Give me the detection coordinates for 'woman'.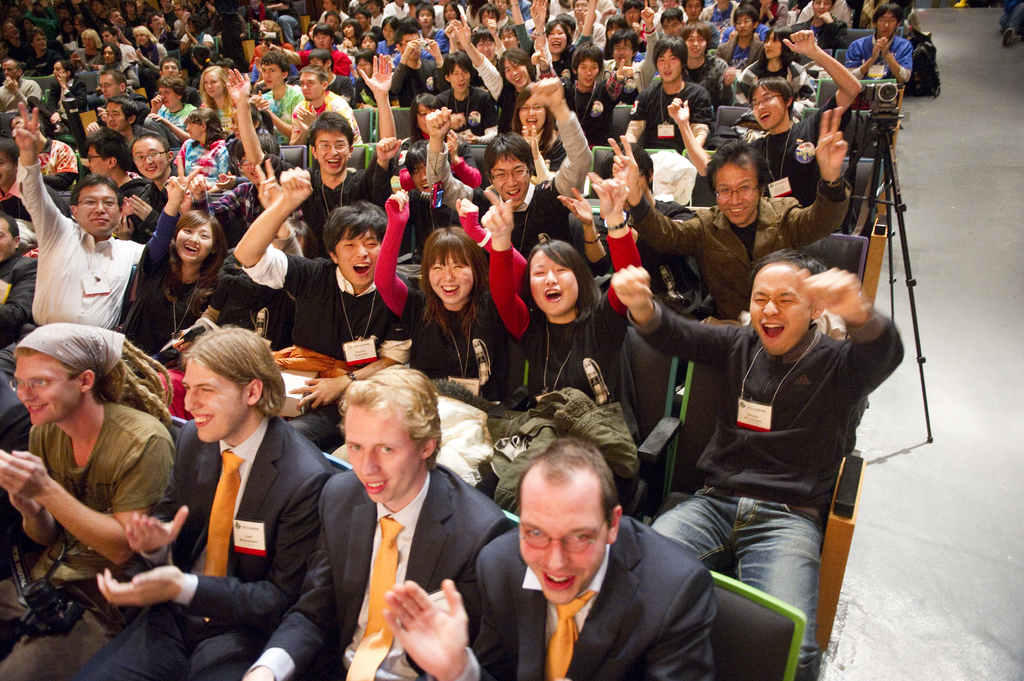
rect(26, 61, 88, 139).
